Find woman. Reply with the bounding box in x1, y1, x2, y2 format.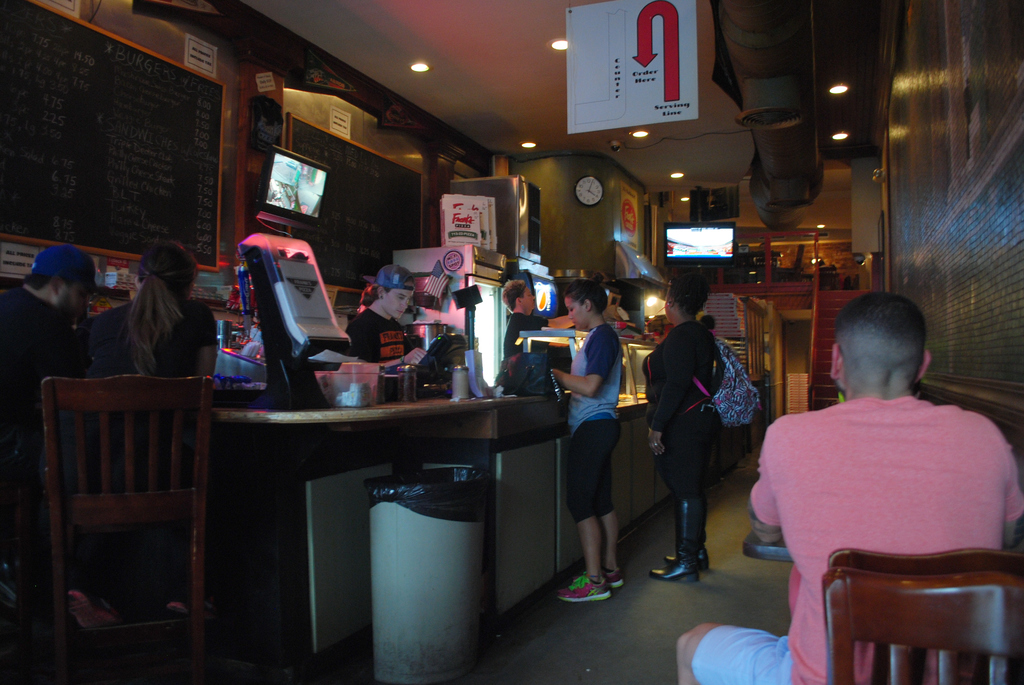
635, 265, 725, 583.
